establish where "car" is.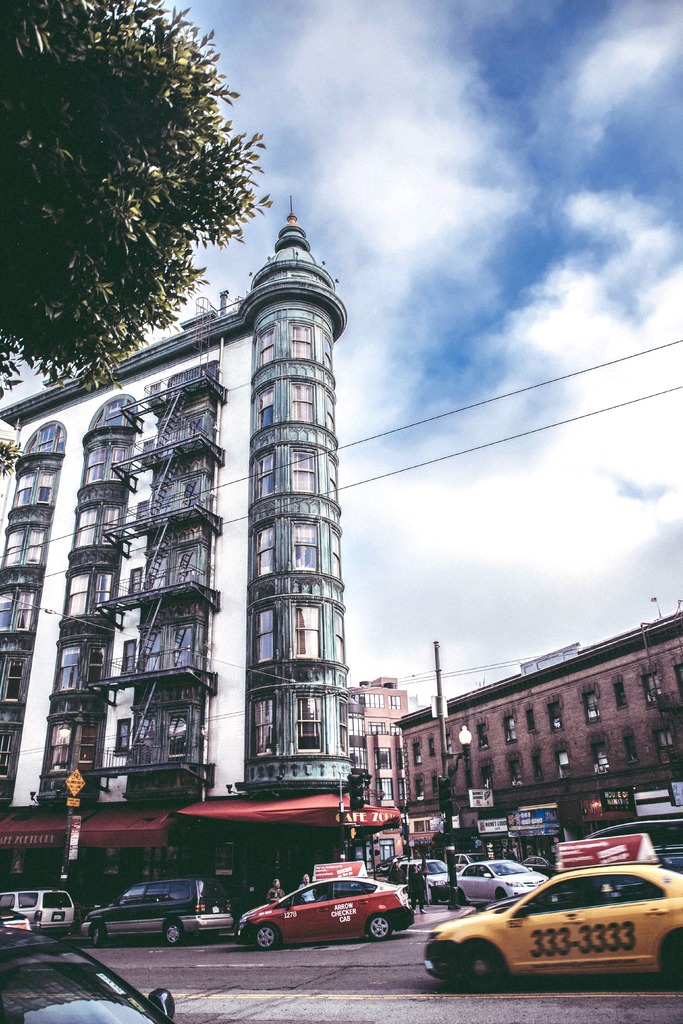
Established at (238,872,407,955).
